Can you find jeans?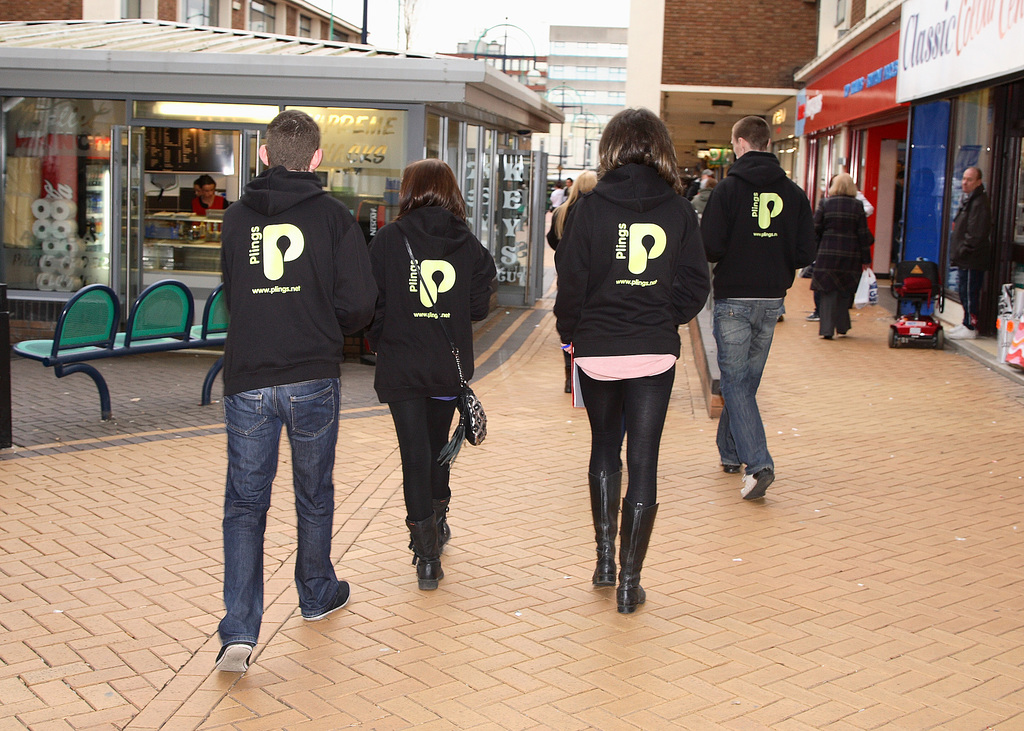
Yes, bounding box: bbox=(715, 297, 785, 470).
